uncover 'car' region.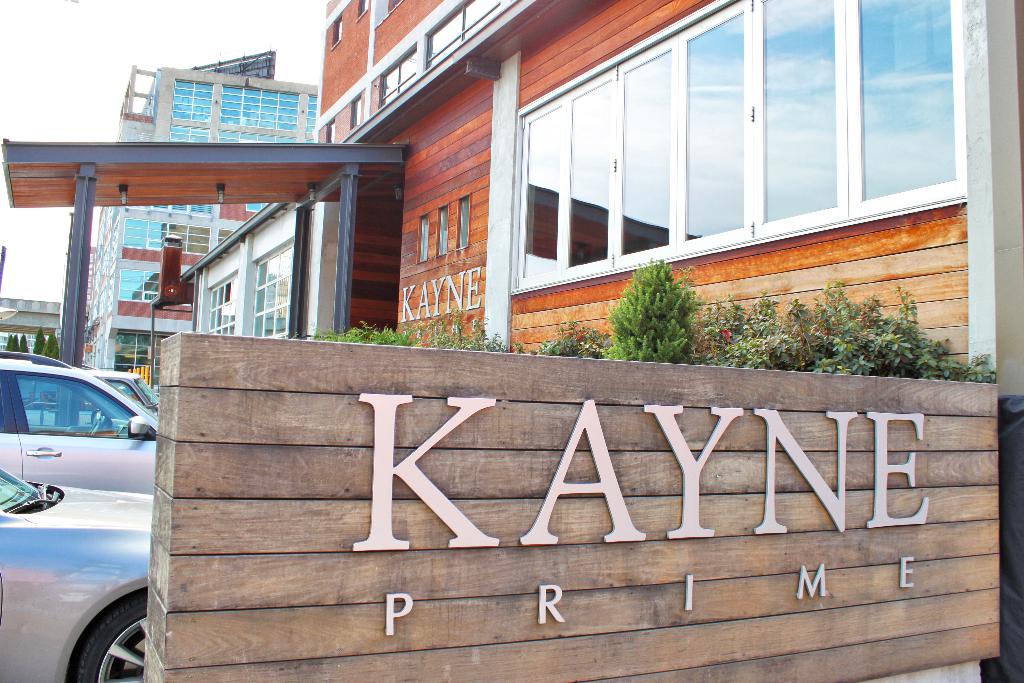
Uncovered: <box>0,350,161,498</box>.
